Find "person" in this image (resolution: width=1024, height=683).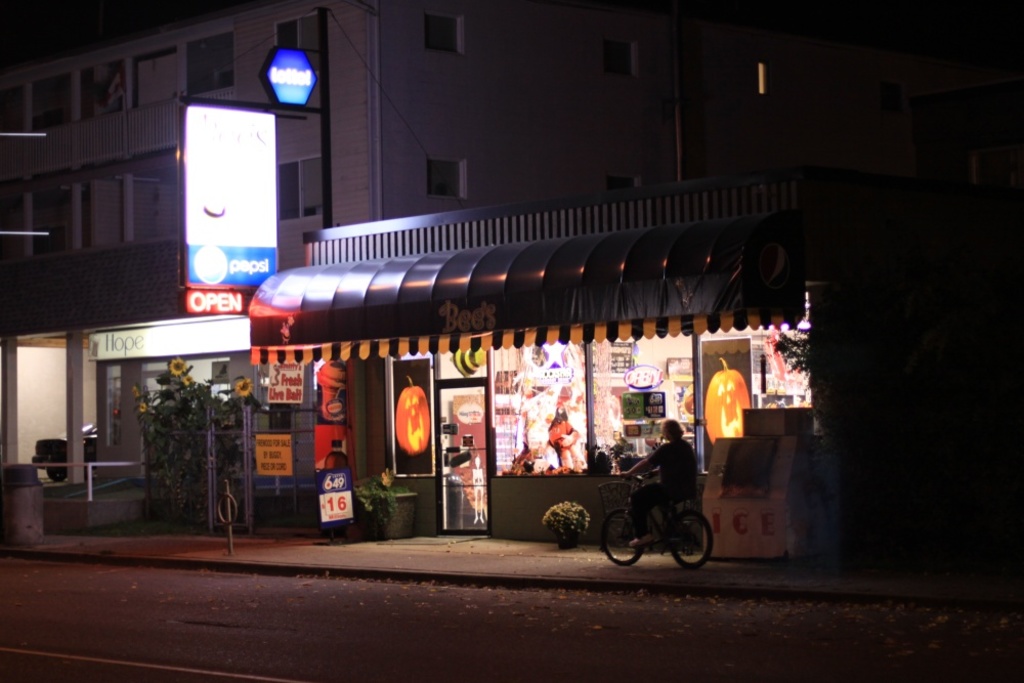
x1=615, y1=415, x2=705, y2=547.
